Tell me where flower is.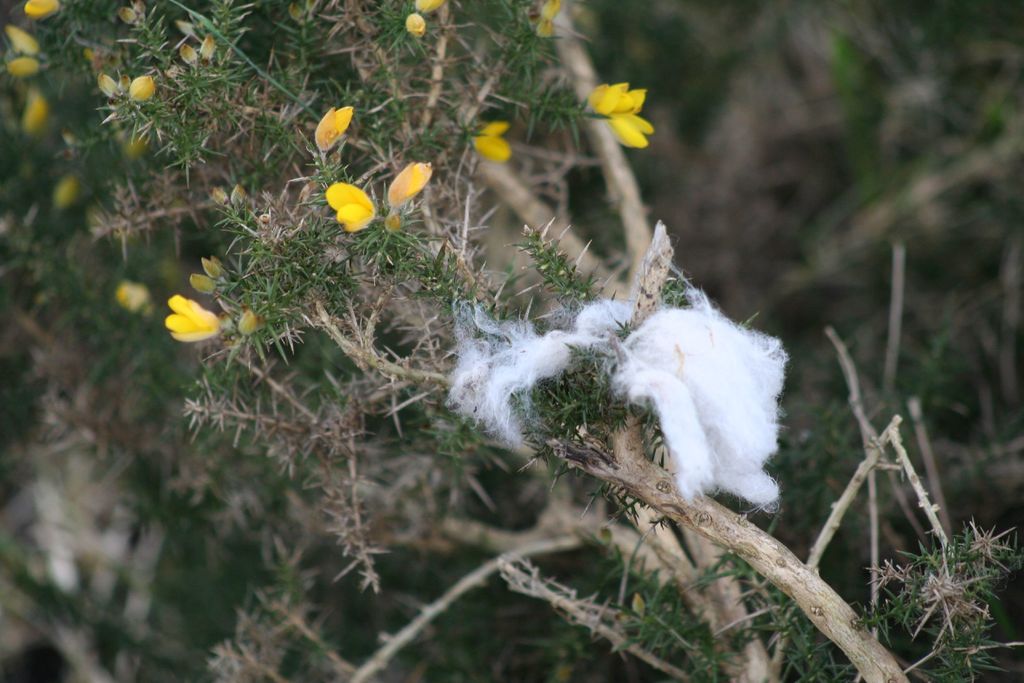
flower is at x1=24 y1=0 x2=62 y2=16.
